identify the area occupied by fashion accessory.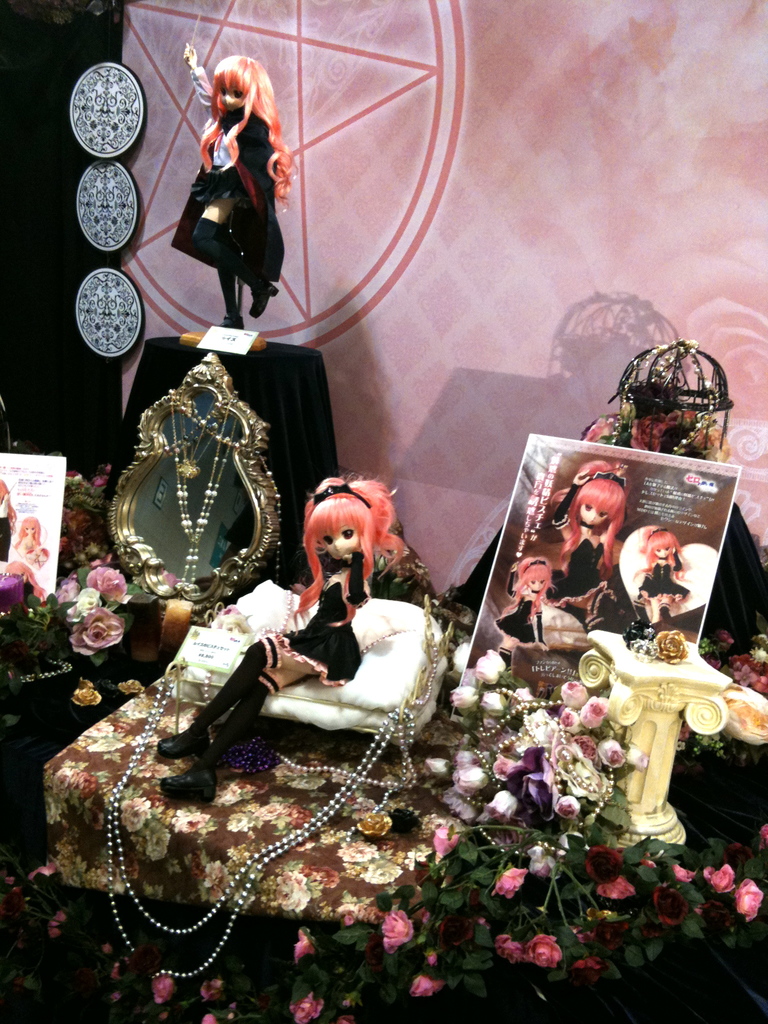
Area: box(19, 658, 73, 686).
